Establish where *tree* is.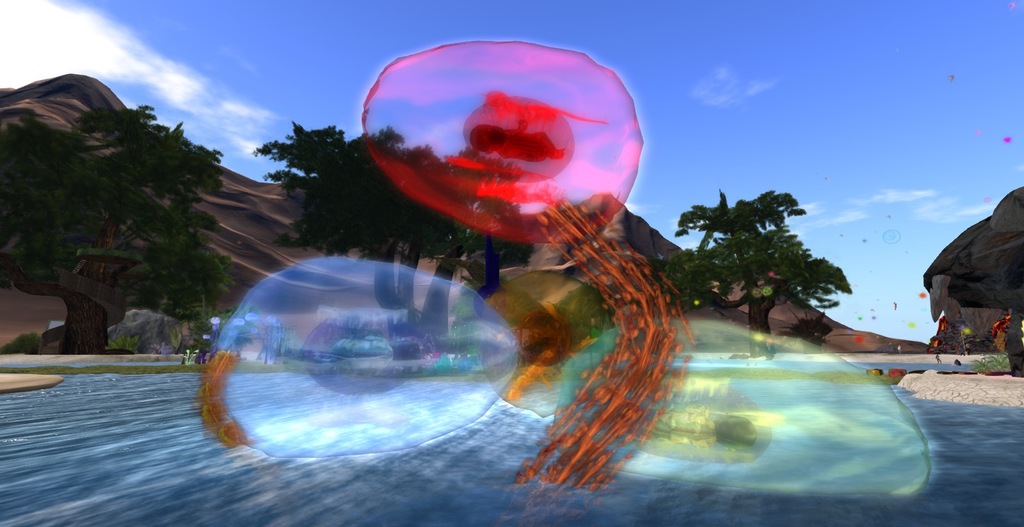
Established at 661:187:850:361.
